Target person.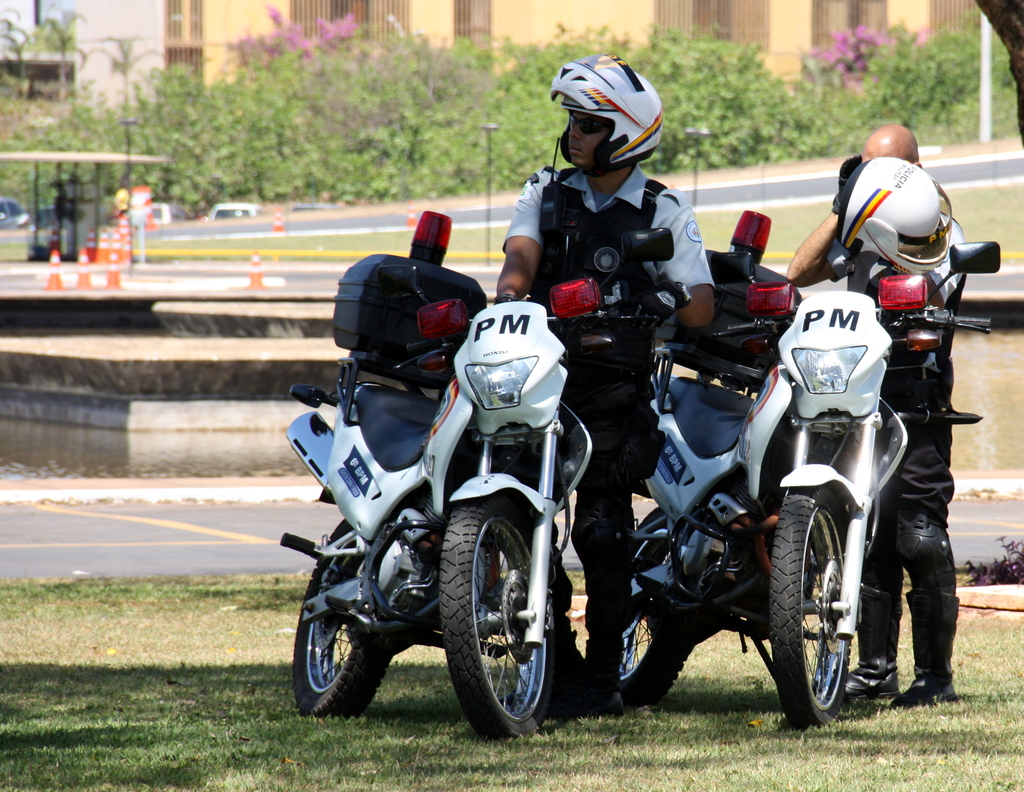
Target region: left=494, top=55, right=715, bottom=720.
